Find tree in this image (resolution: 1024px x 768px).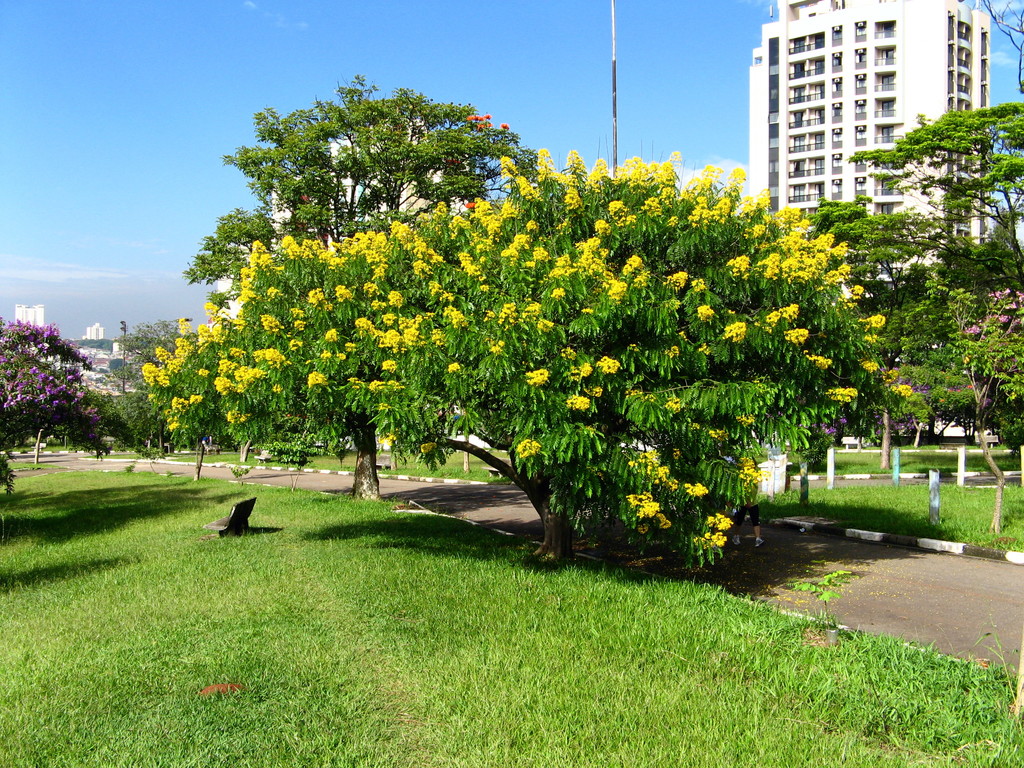
810:184:938:301.
